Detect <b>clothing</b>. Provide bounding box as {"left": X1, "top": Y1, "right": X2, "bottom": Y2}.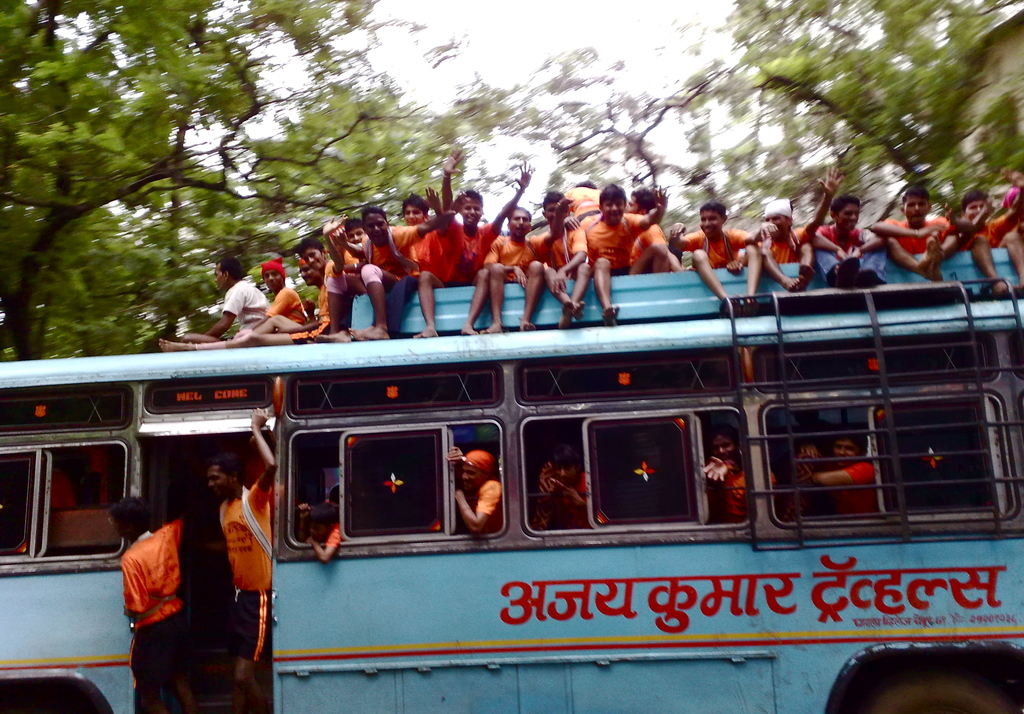
{"left": 711, "top": 460, "right": 744, "bottom": 523}.
